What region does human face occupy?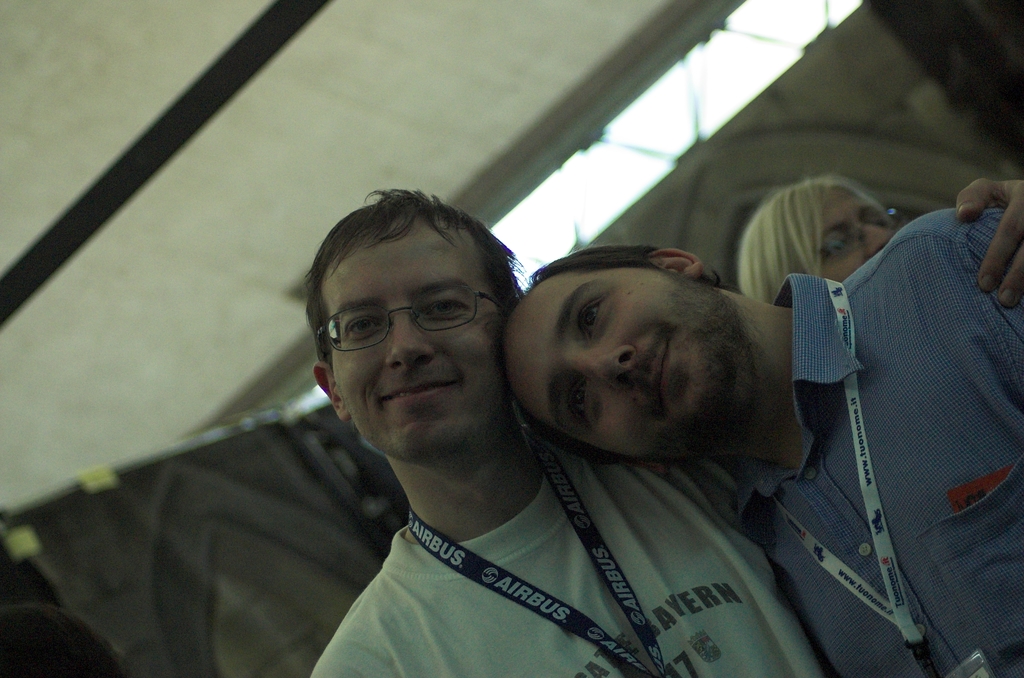
817 186 896 281.
